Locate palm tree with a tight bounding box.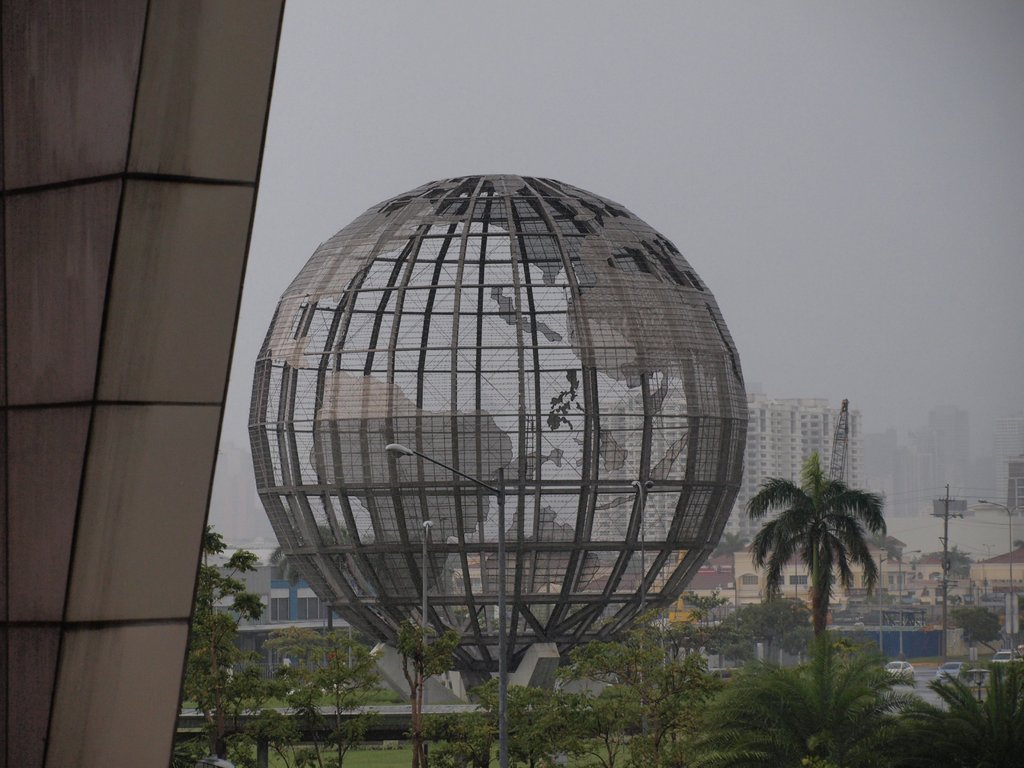
bbox=(570, 605, 699, 719).
